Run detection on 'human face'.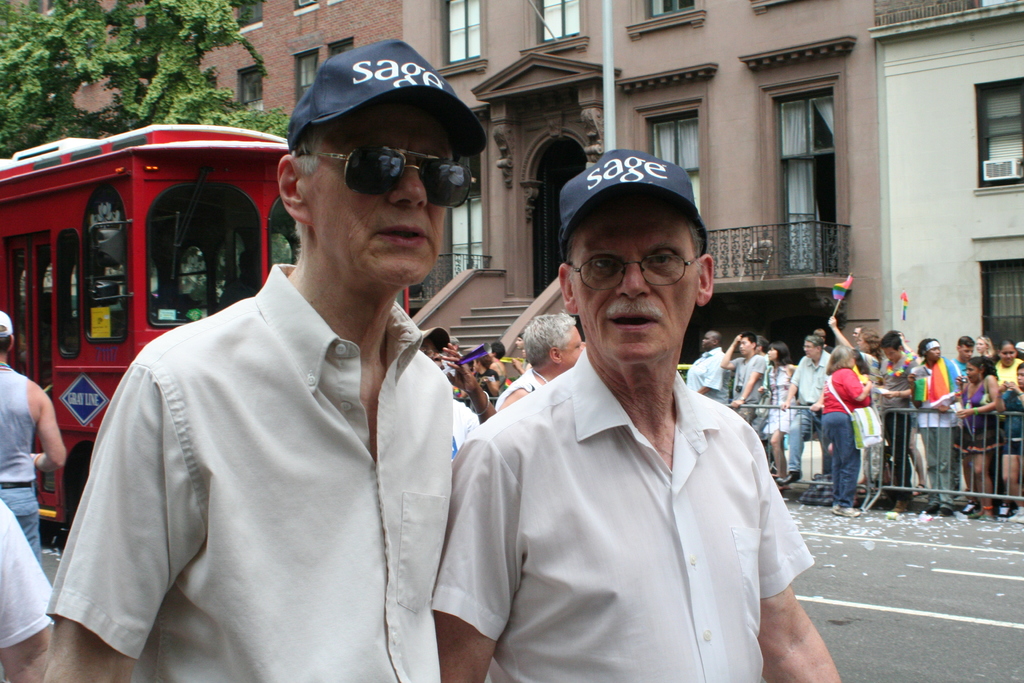
Result: {"left": 559, "top": 326, "right": 586, "bottom": 368}.
